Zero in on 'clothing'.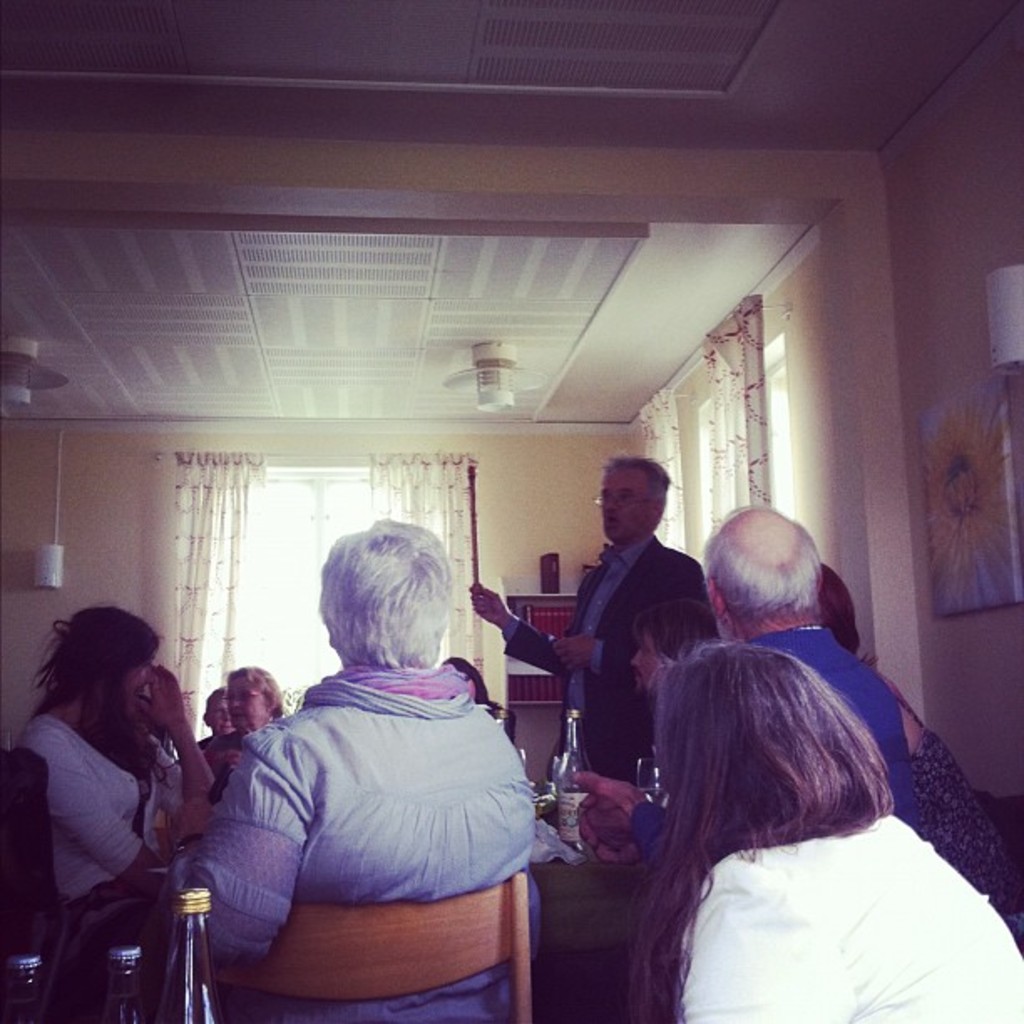
Zeroed in: (left=666, top=847, right=1022, bottom=1022).
